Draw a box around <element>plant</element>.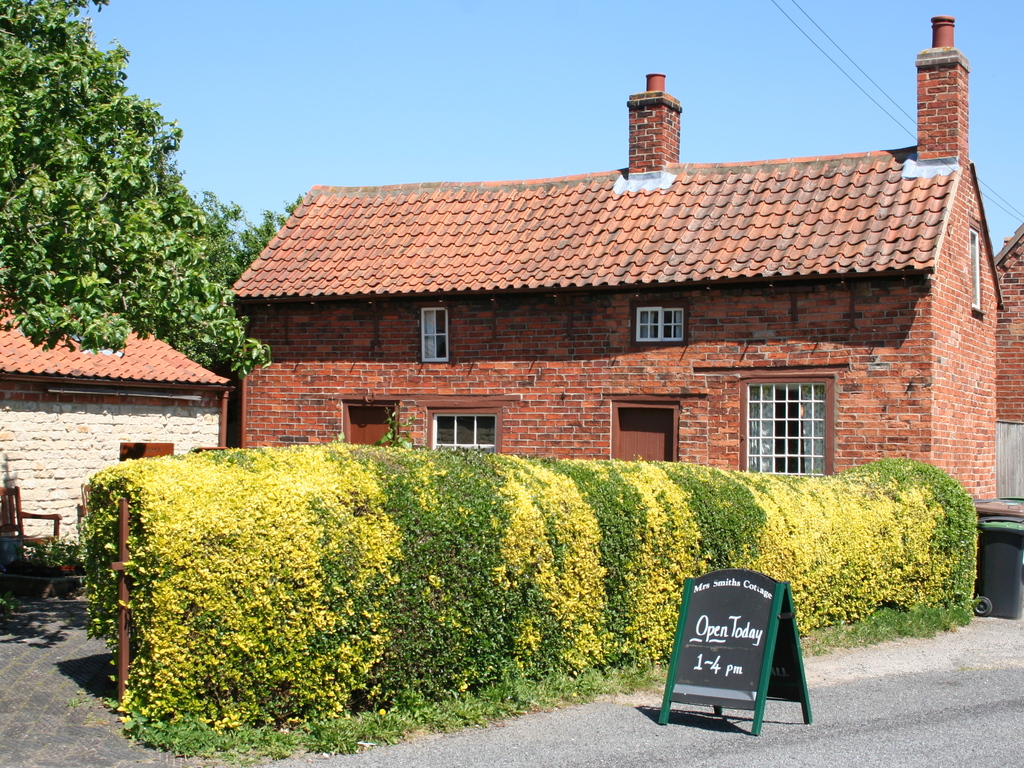
Rect(8, 535, 92, 579).
